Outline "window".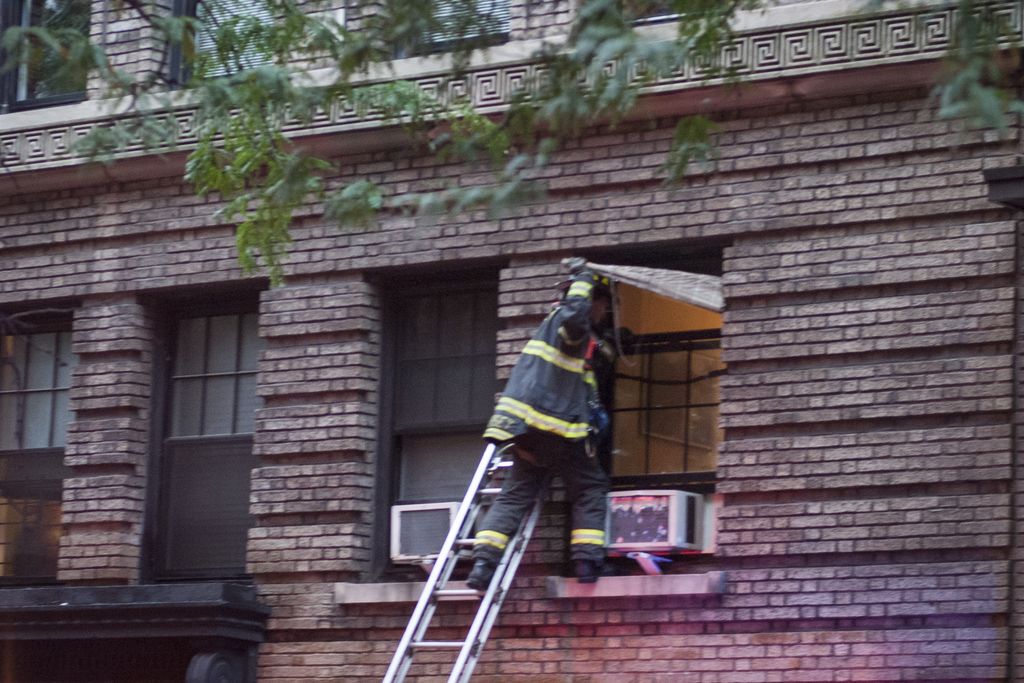
Outline: 607,0,745,31.
